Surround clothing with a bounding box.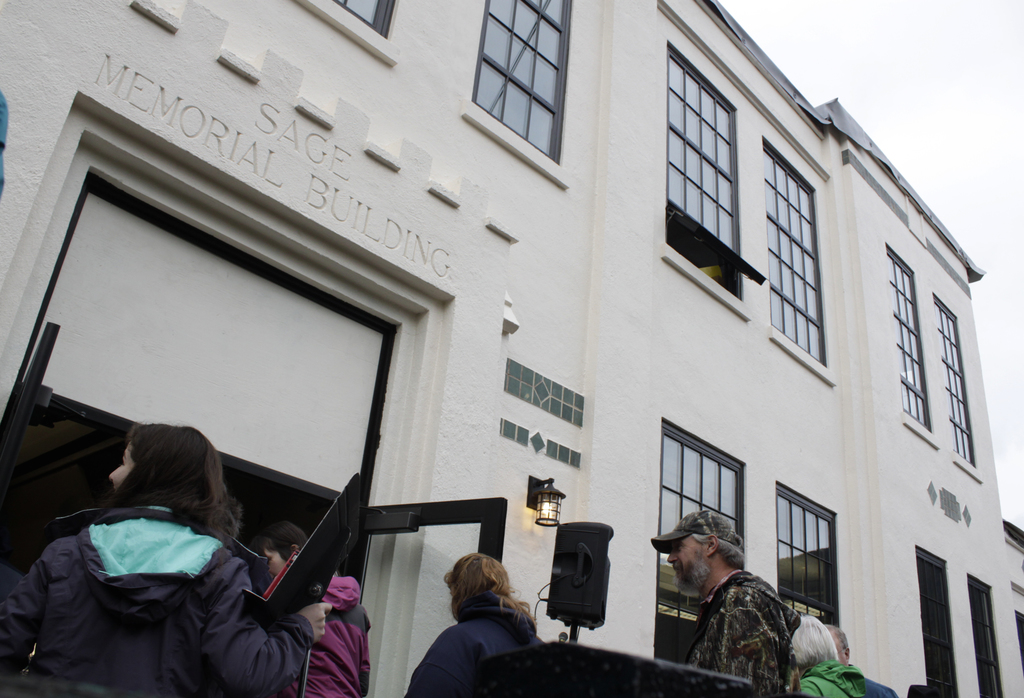
pyautogui.locateOnScreen(697, 572, 797, 697).
